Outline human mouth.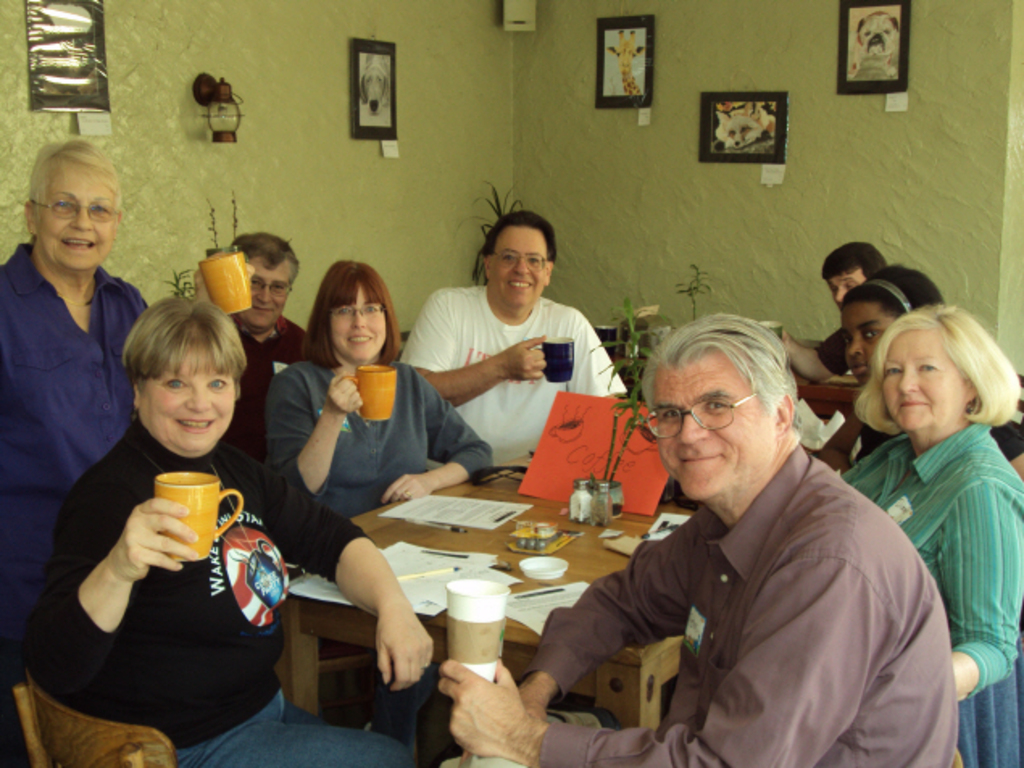
Outline: Rect(505, 273, 537, 295).
